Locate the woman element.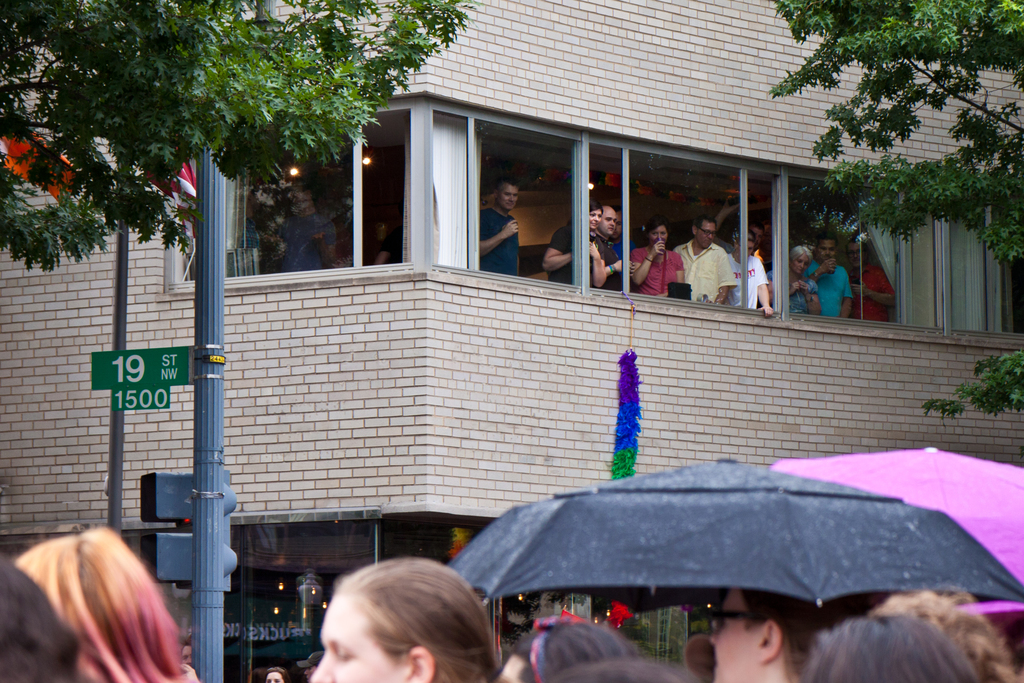
Element bbox: bbox=(629, 218, 684, 295).
